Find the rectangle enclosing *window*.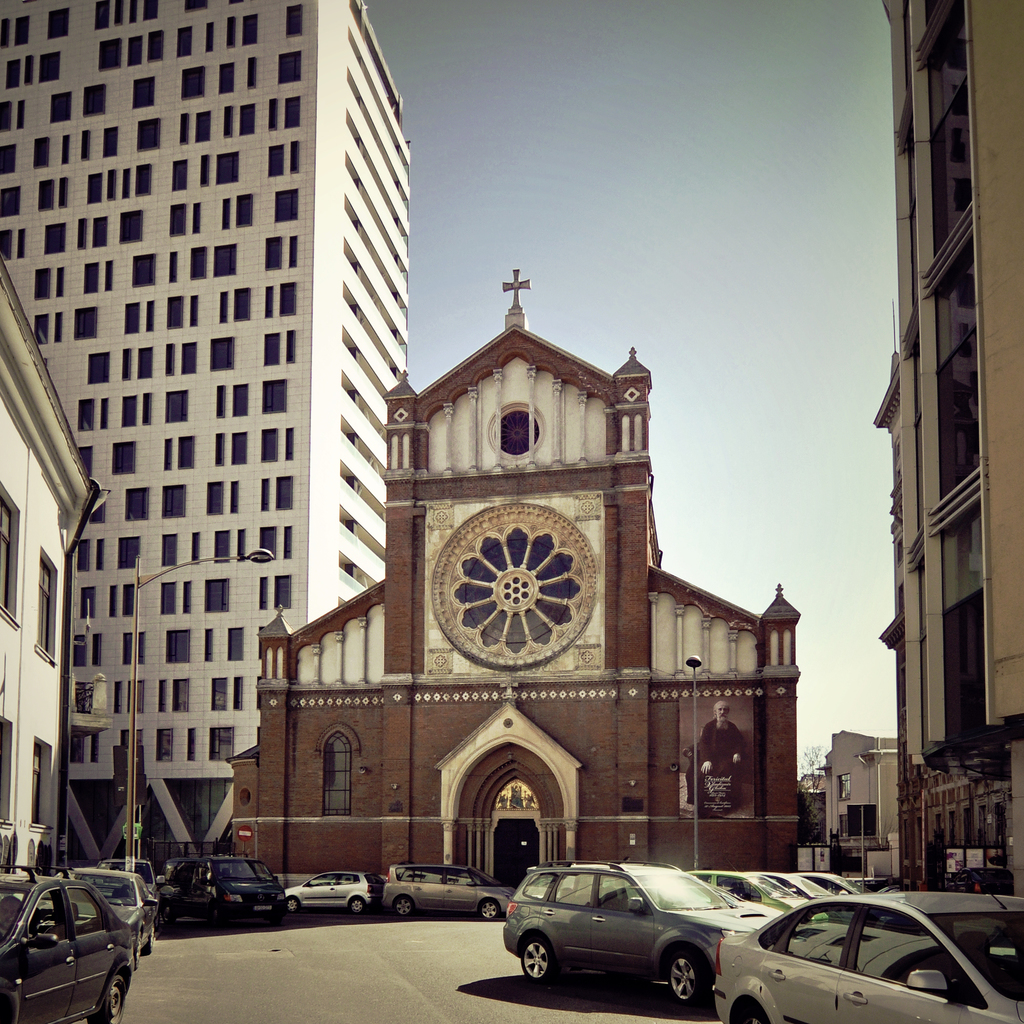
{"x1": 56, "y1": 177, "x2": 68, "y2": 211}.
